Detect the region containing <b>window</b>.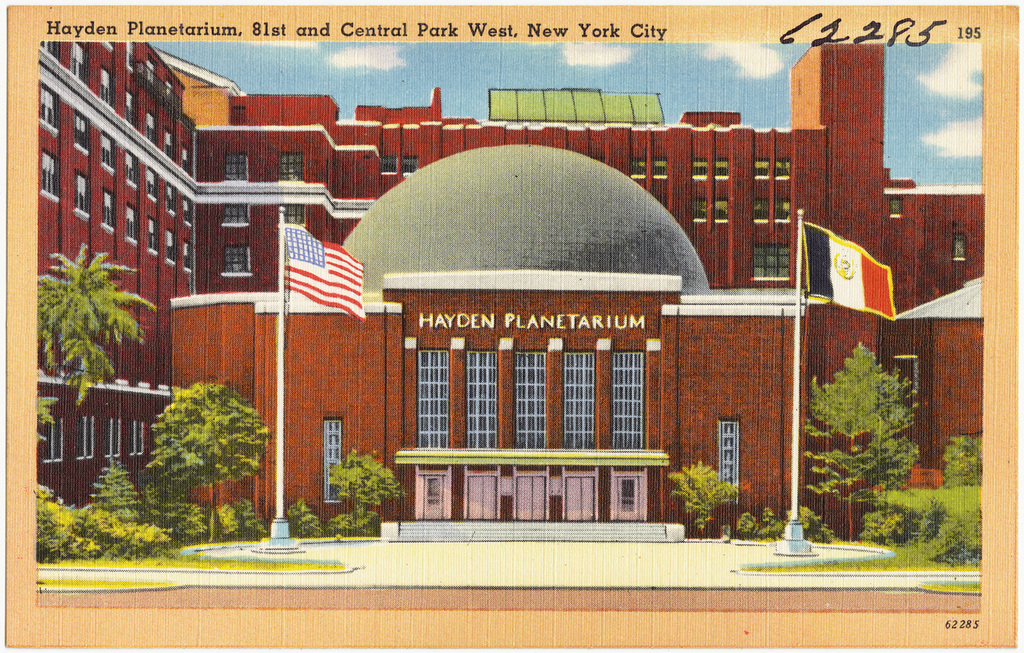
<bbox>629, 160, 647, 179</bbox>.
